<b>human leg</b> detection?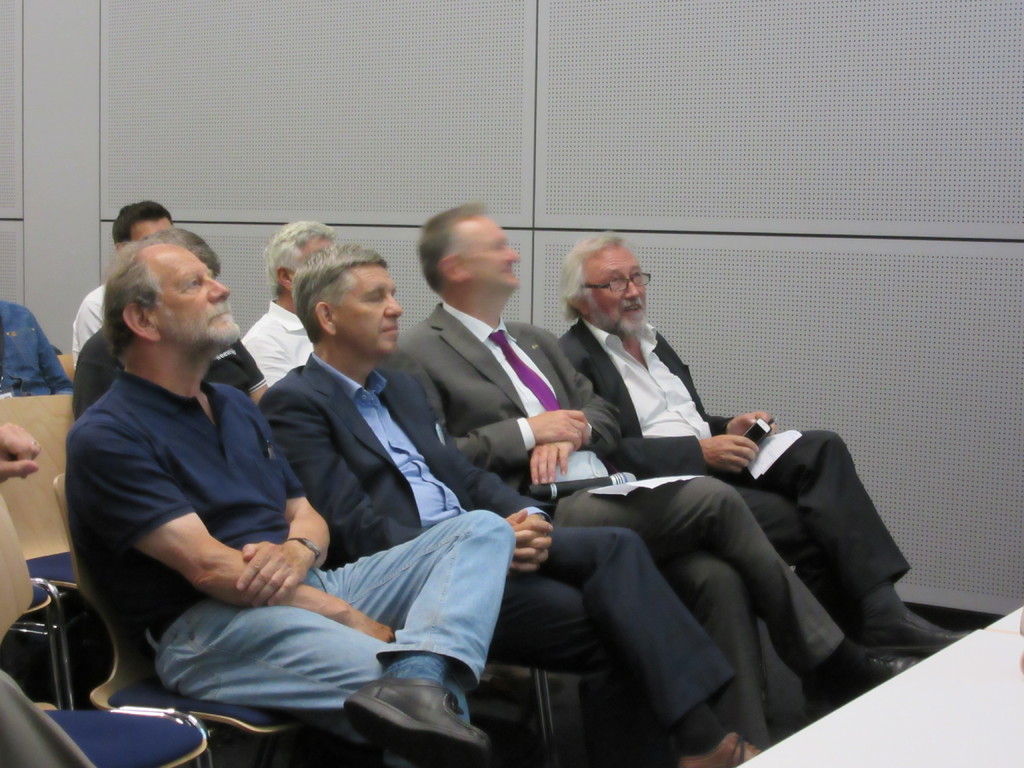
x1=764, y1=441, x2=968, y2=647
